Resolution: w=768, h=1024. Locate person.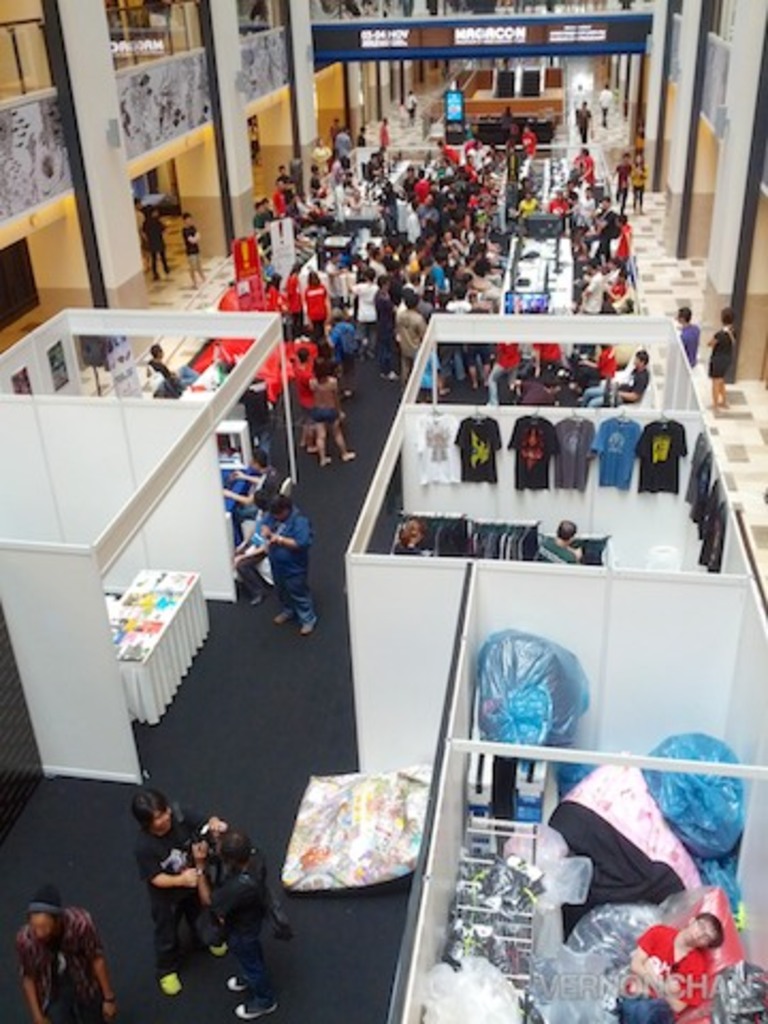
{"x1": 629, "y1": 160, "x2": 649, "y2": 213}.
